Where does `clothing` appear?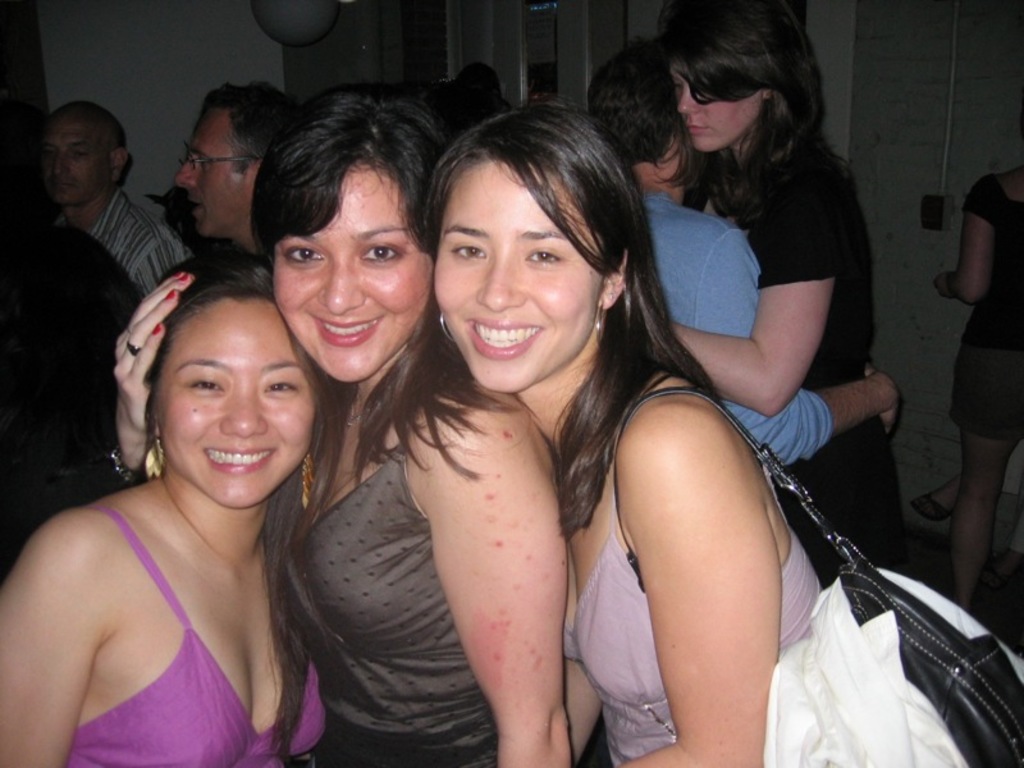
Appears at box(631, 173, 831, 477).
